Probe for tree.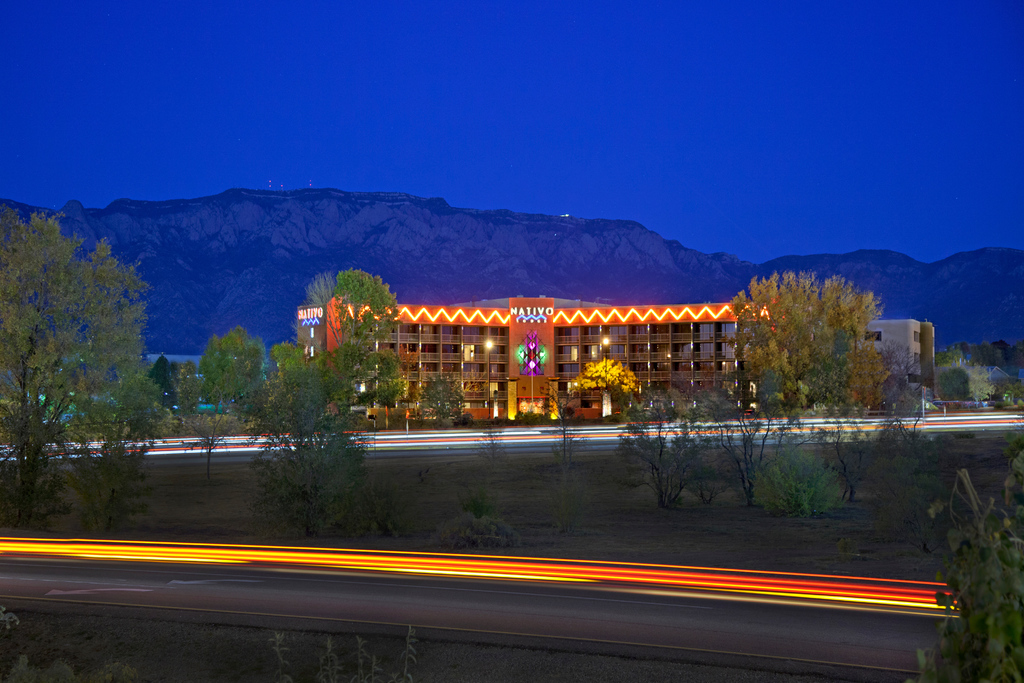
Probe result: (609,370,894,524).
